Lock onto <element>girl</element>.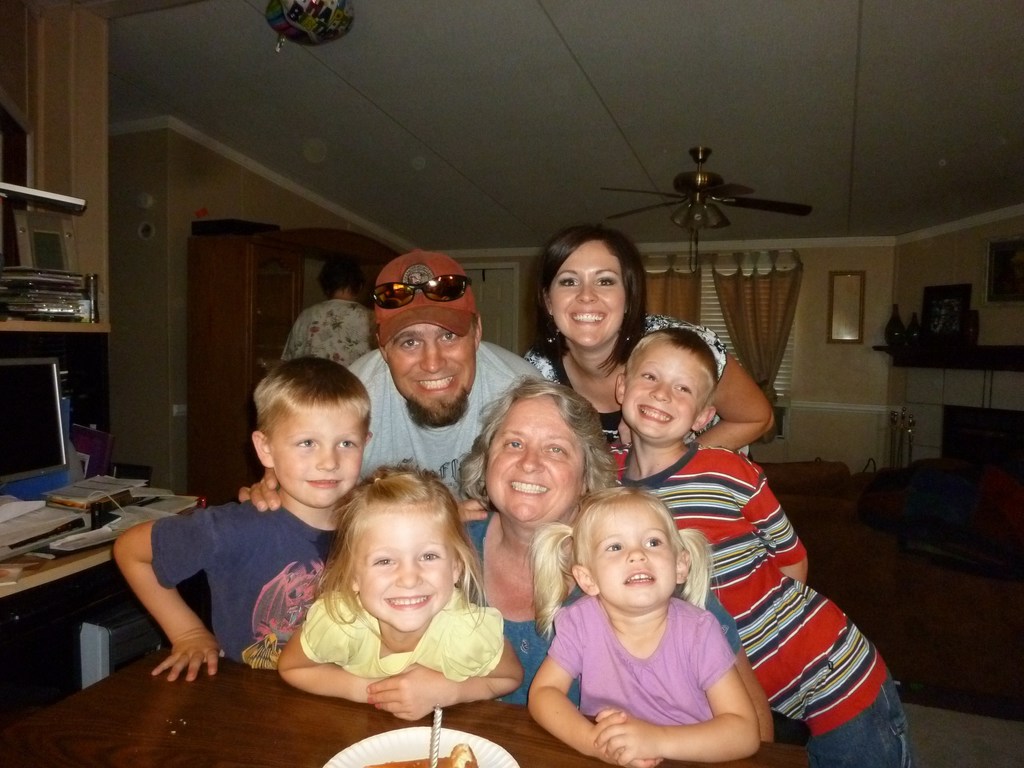
Locked: bbox(527, 488, 761, 767).
